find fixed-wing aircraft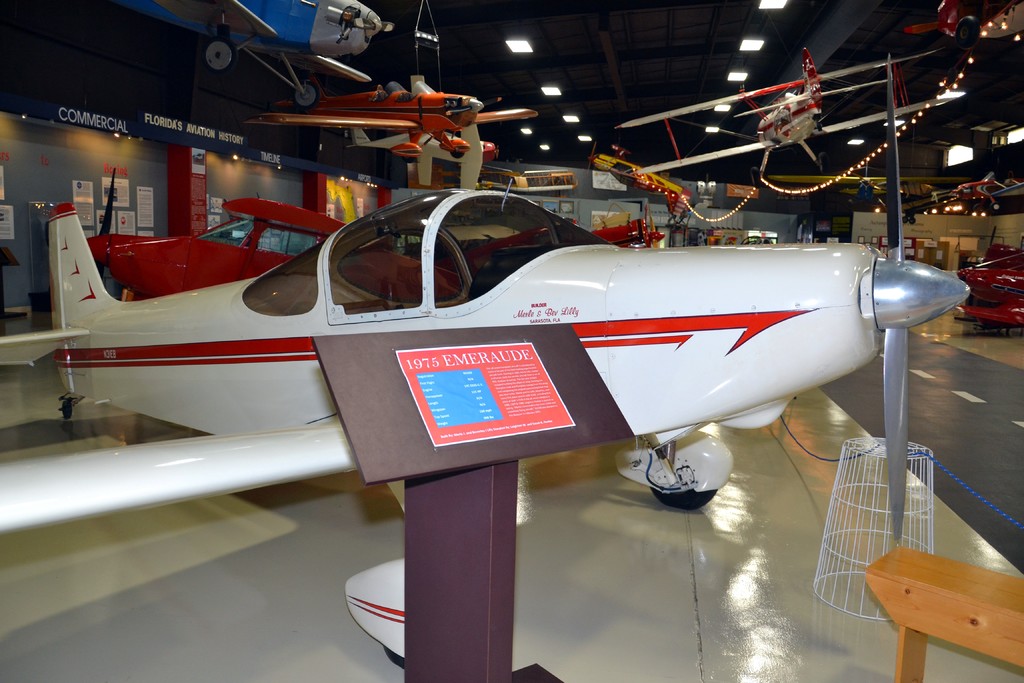
{"x1": 588, "y1": 146, "x2": 690, "y2": 220}
